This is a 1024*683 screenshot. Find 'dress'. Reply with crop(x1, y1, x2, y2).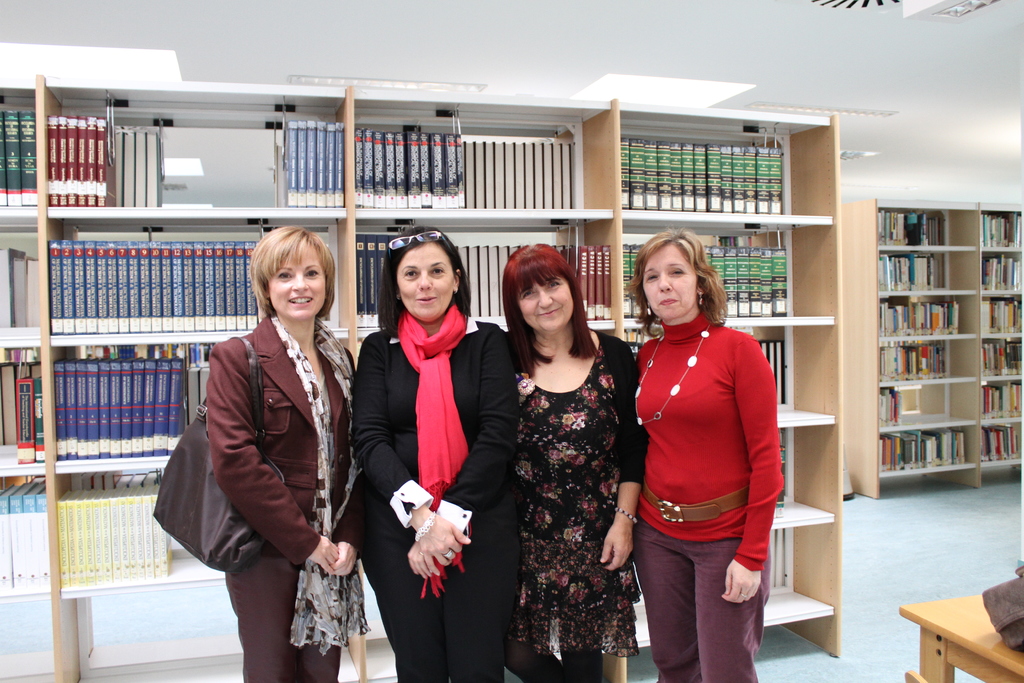
crop(508, 345, 639, 659).
